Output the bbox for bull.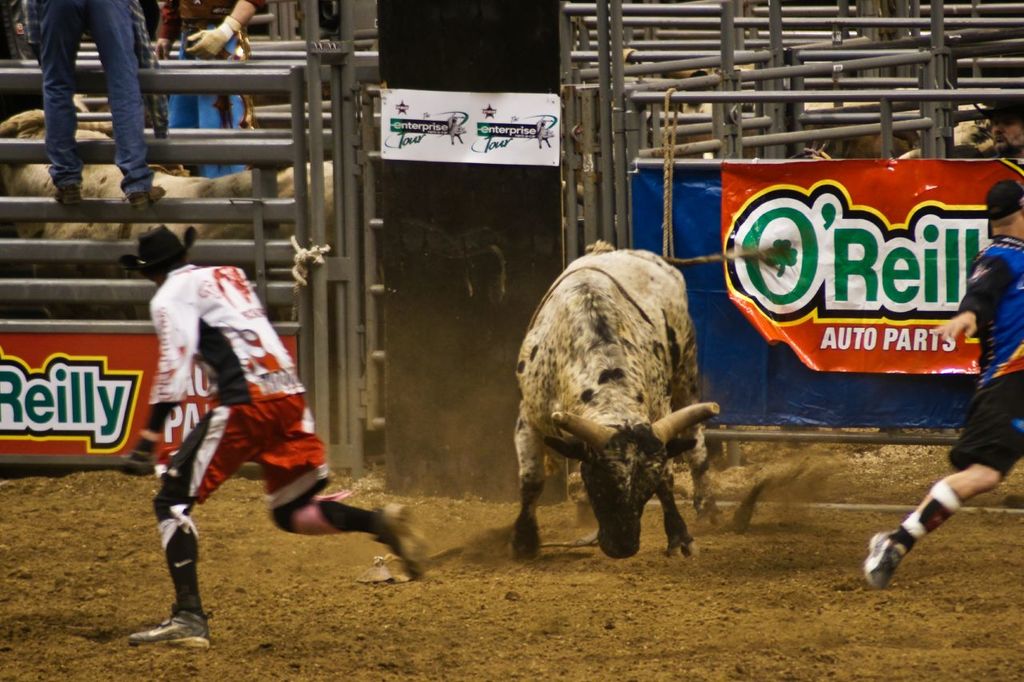
pyautogui.locateOnScreen(509, 243, 787, 560).
